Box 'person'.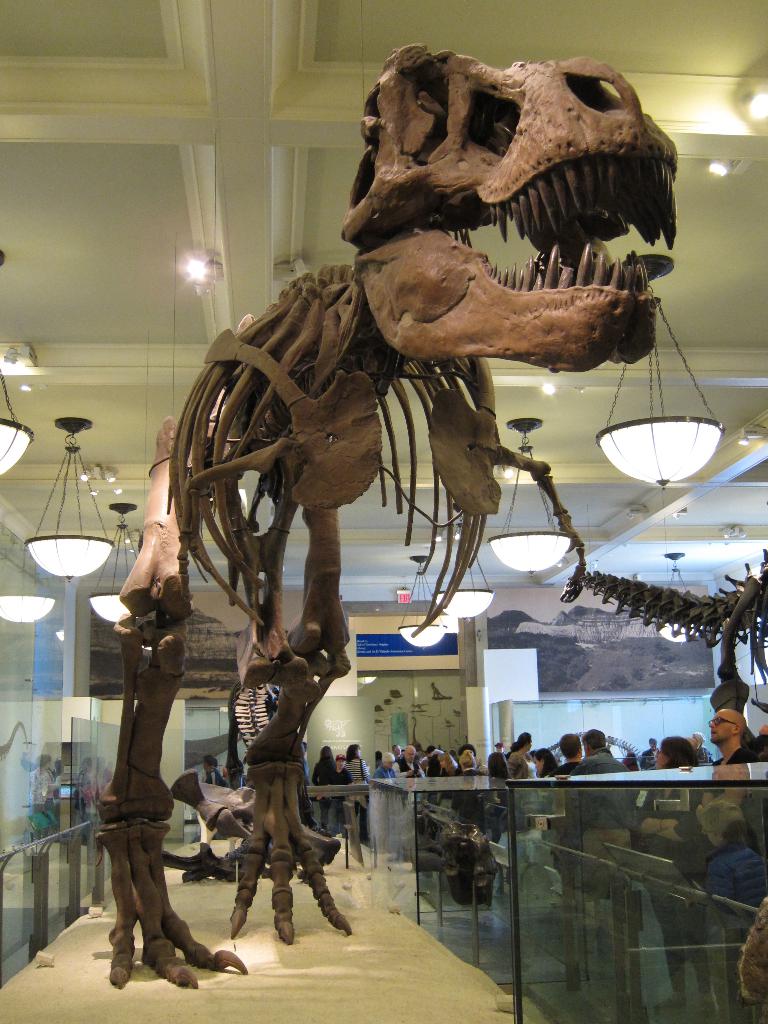
(200, 748, 236, 792).
